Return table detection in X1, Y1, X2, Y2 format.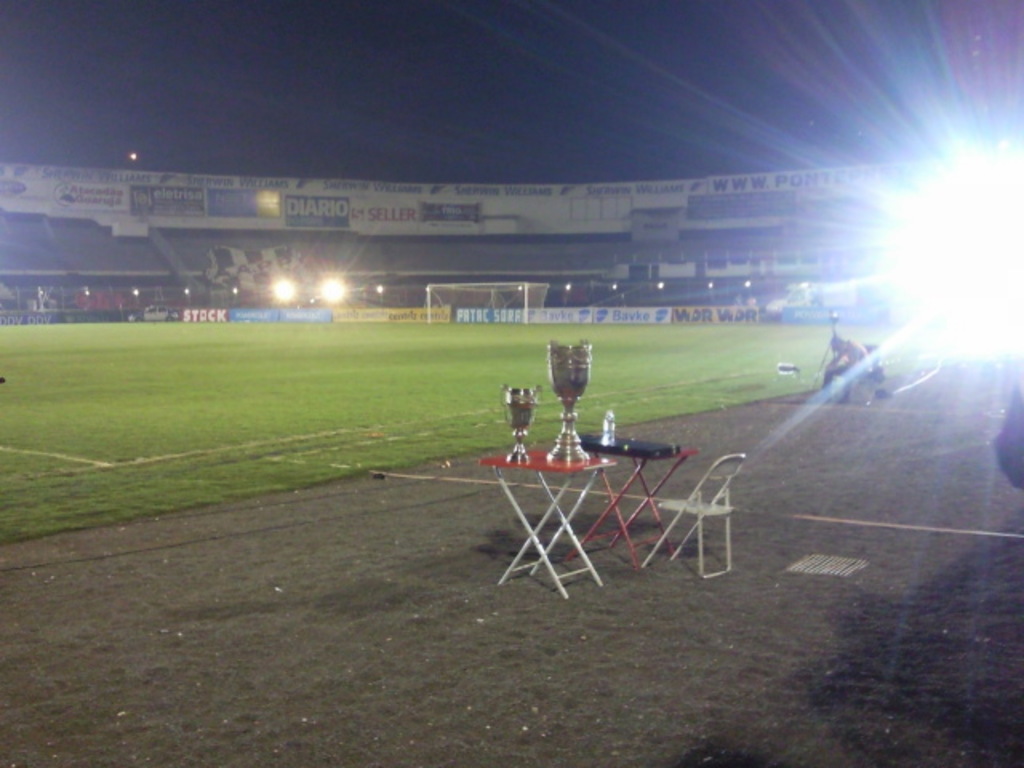
478, 458, 614, 582.
